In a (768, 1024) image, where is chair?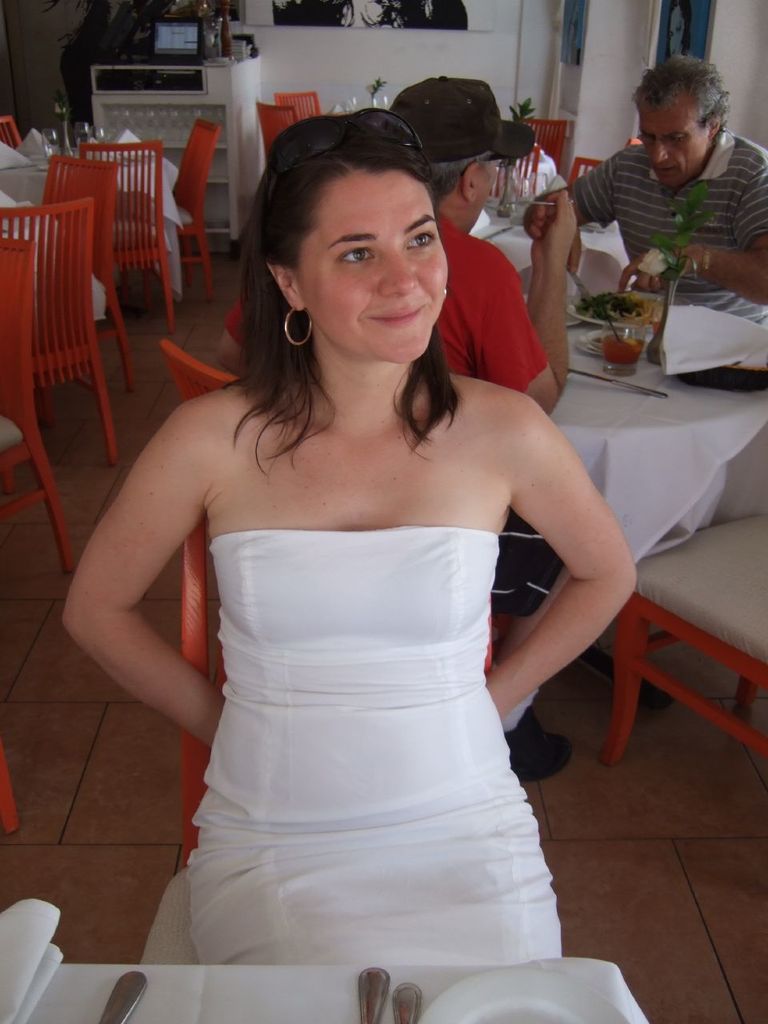
region(0, 751, 22, 834).
